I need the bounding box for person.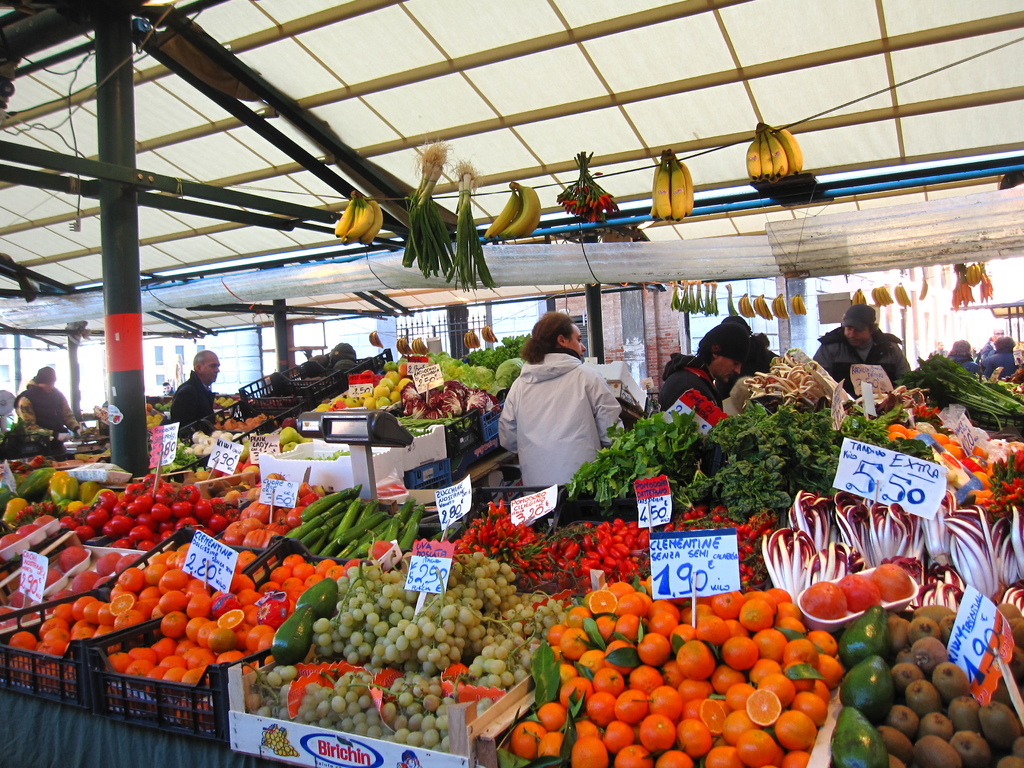
Here it is: (170,352,218,446).
